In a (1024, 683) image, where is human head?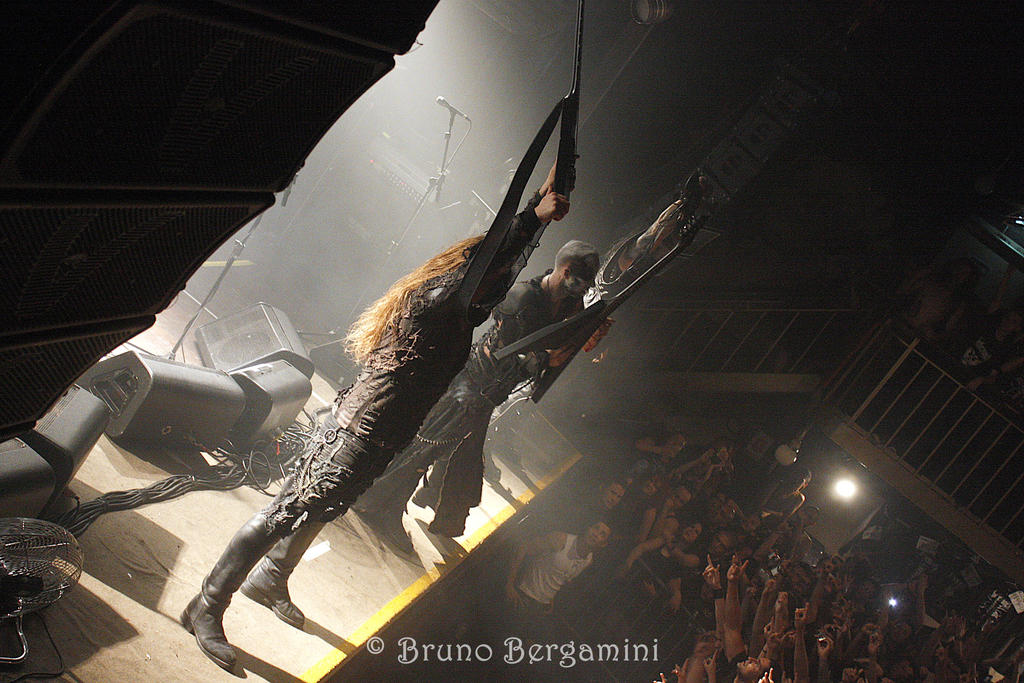
<region>554, 240, 600, 297</region>.
